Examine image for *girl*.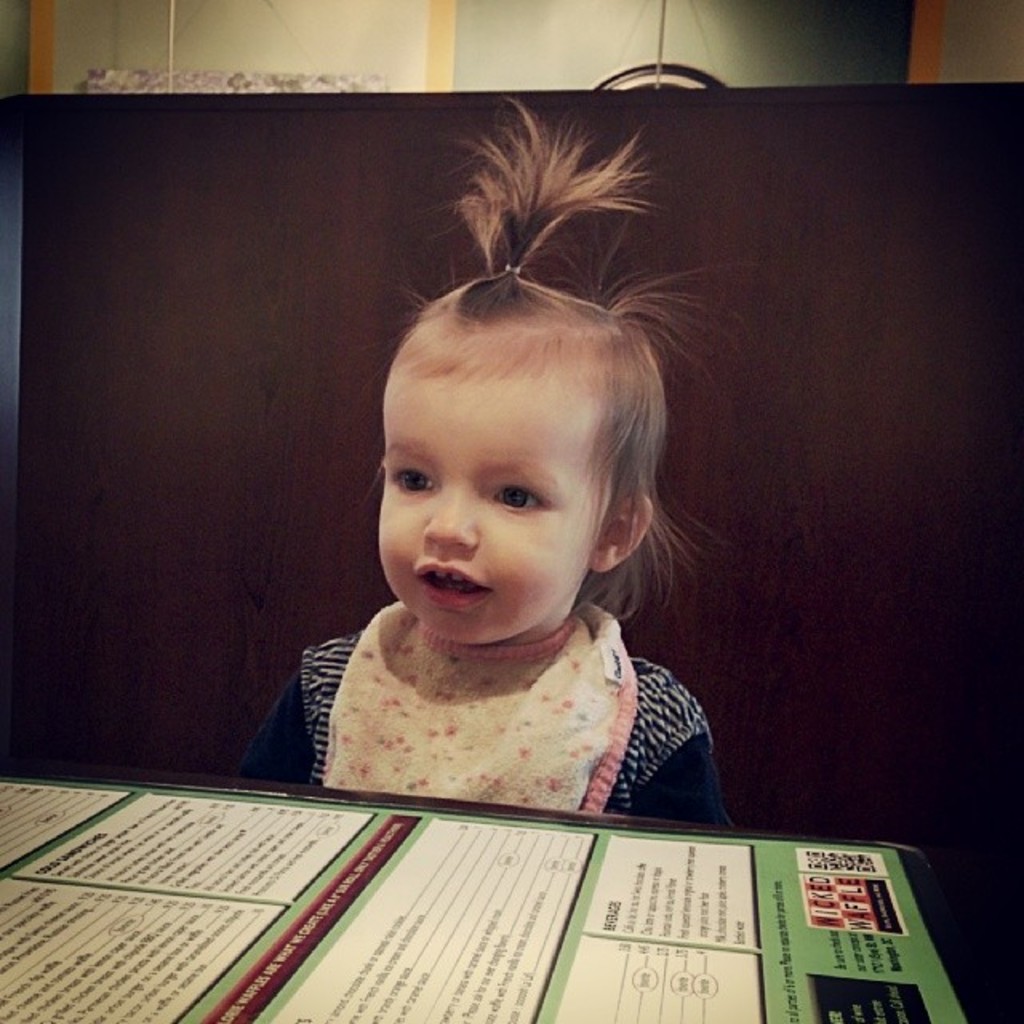
Examination result: {"x1": 230, "y1": 94, "x2": 734, "y2": 827}.
